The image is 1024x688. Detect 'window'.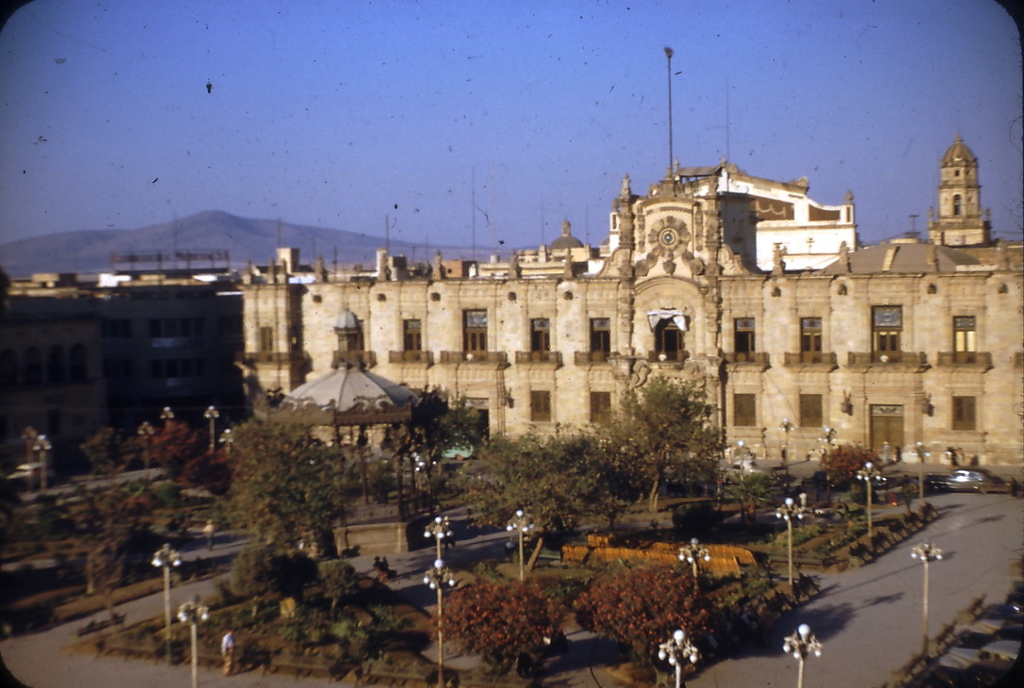
Detection: {"x1": 532, "y1": 392, "x2": 549, "y2": 420}.
